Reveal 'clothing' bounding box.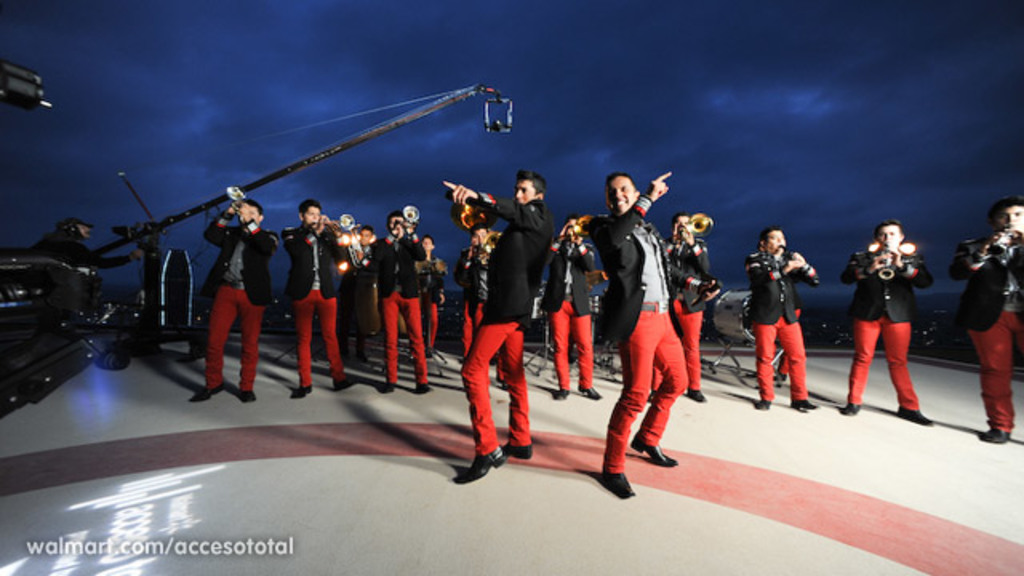
Revealed: pyautogui.locateOnScreen(282, 224, 336, 384).
